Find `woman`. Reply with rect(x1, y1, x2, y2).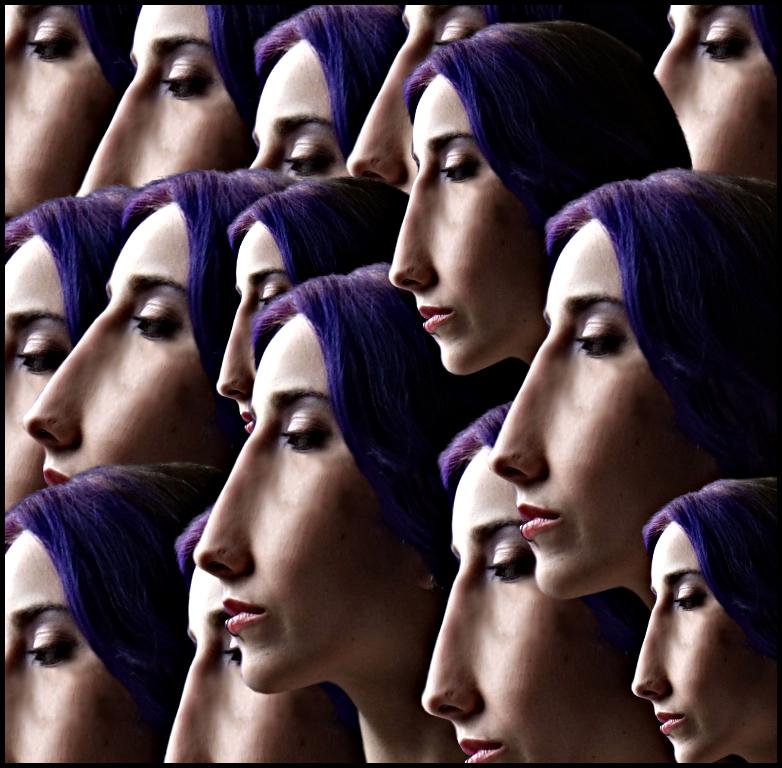
rect(625, 482, 781, 767).
